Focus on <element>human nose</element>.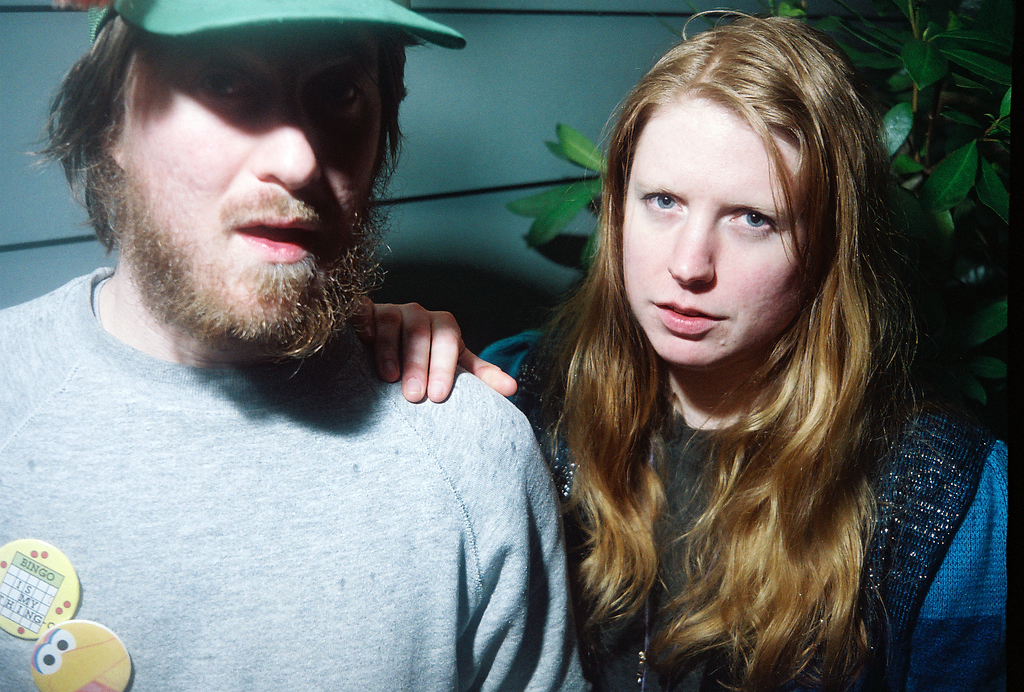
Focused at bbox=[252, 101, 324, 186].
